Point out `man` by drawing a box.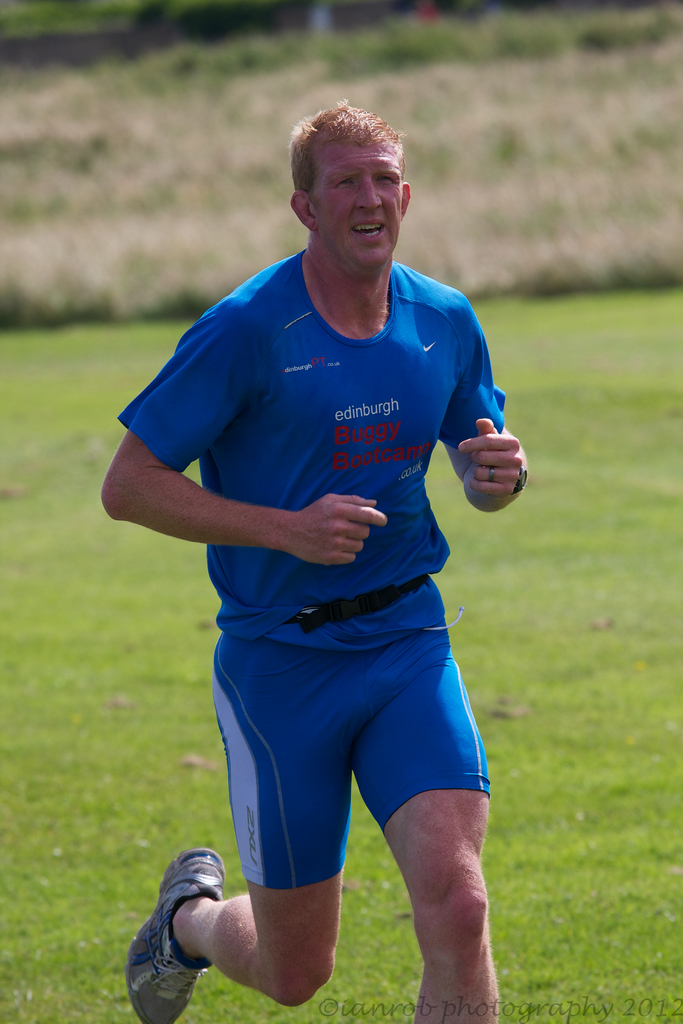
left=111, top=26, right=562, bottom=1023.
